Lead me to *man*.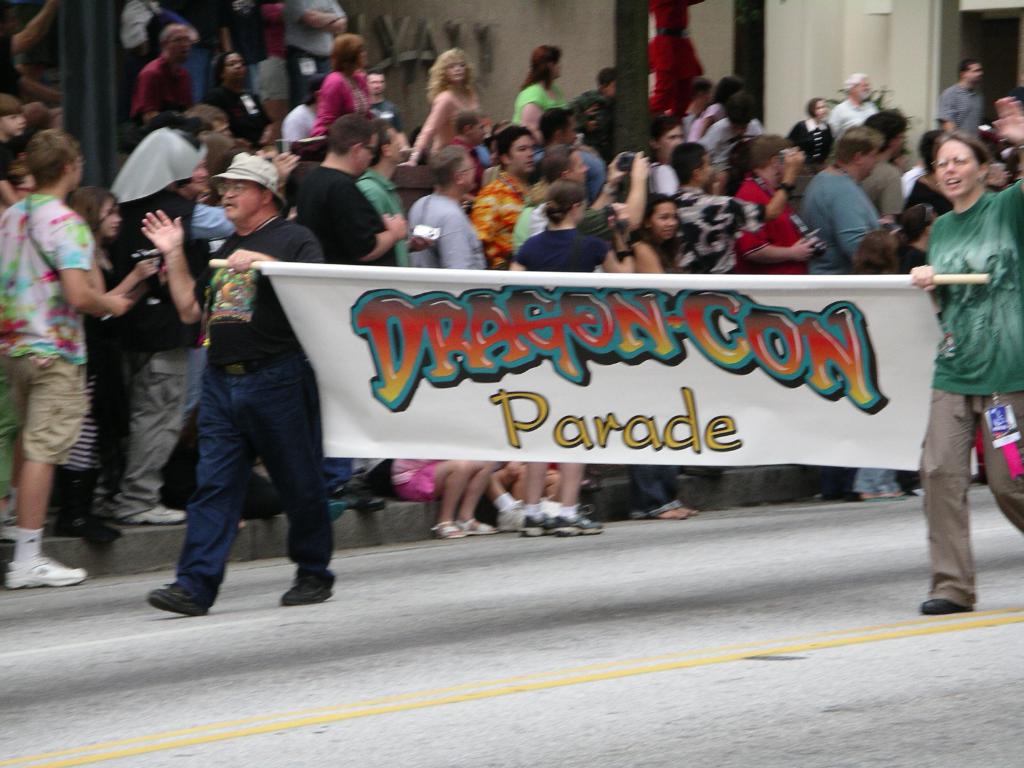
Lead to {"left": 737, "top": 134, "right": 823, "bottom": 290}.
